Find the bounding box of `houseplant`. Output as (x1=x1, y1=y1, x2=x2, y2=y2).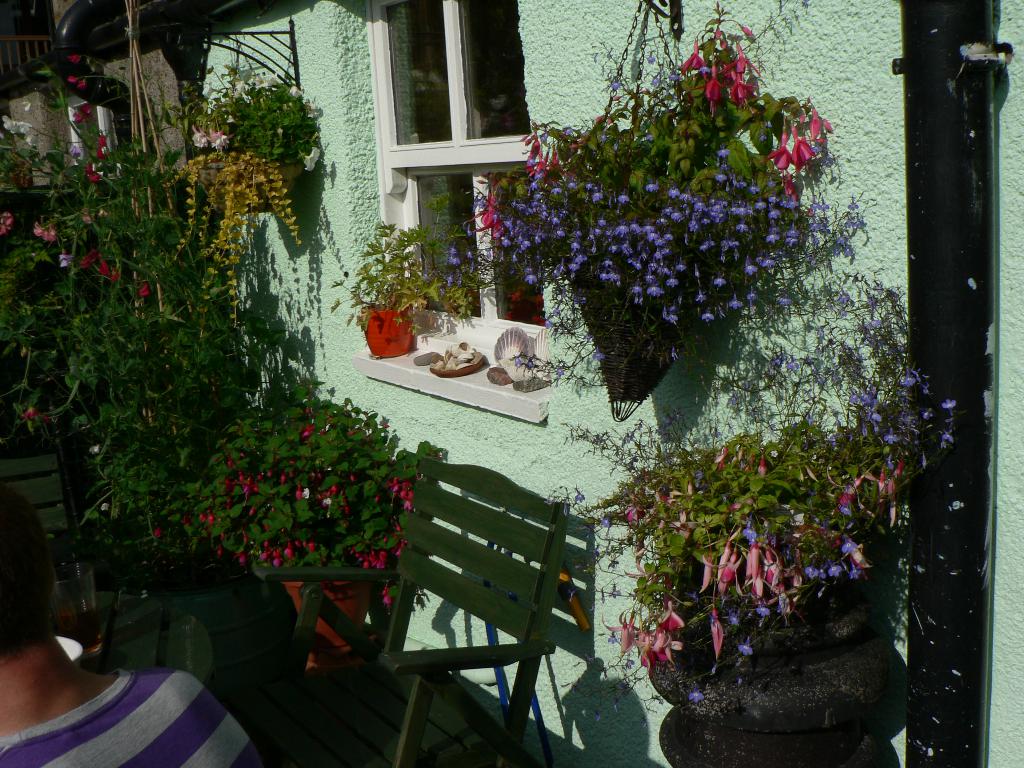
(x1=543, y1=271, x2=964, y2=767).
